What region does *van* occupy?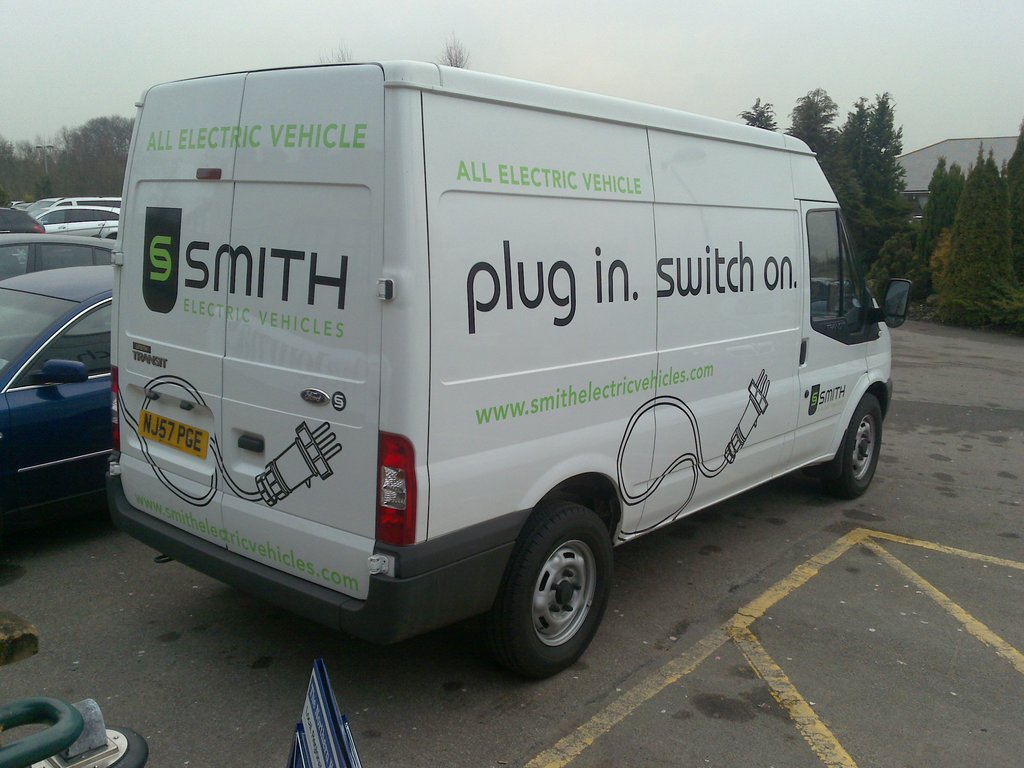
<bbox>108, 53, 915, 684</bbox>.
